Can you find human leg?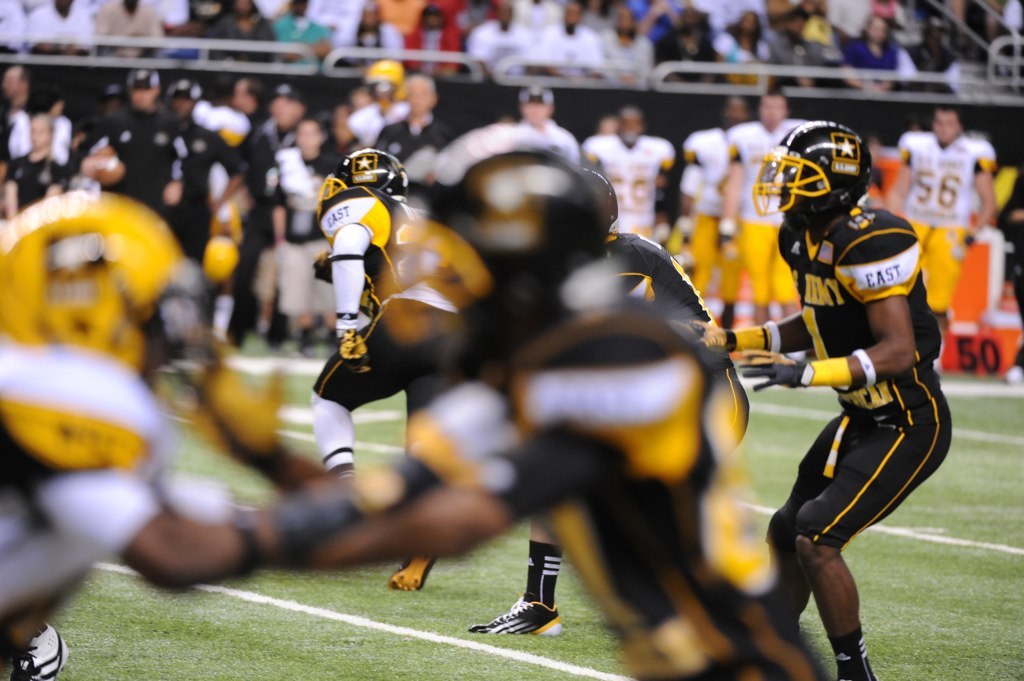
Yes, bounding box: region(792, 384, 951, 680).
